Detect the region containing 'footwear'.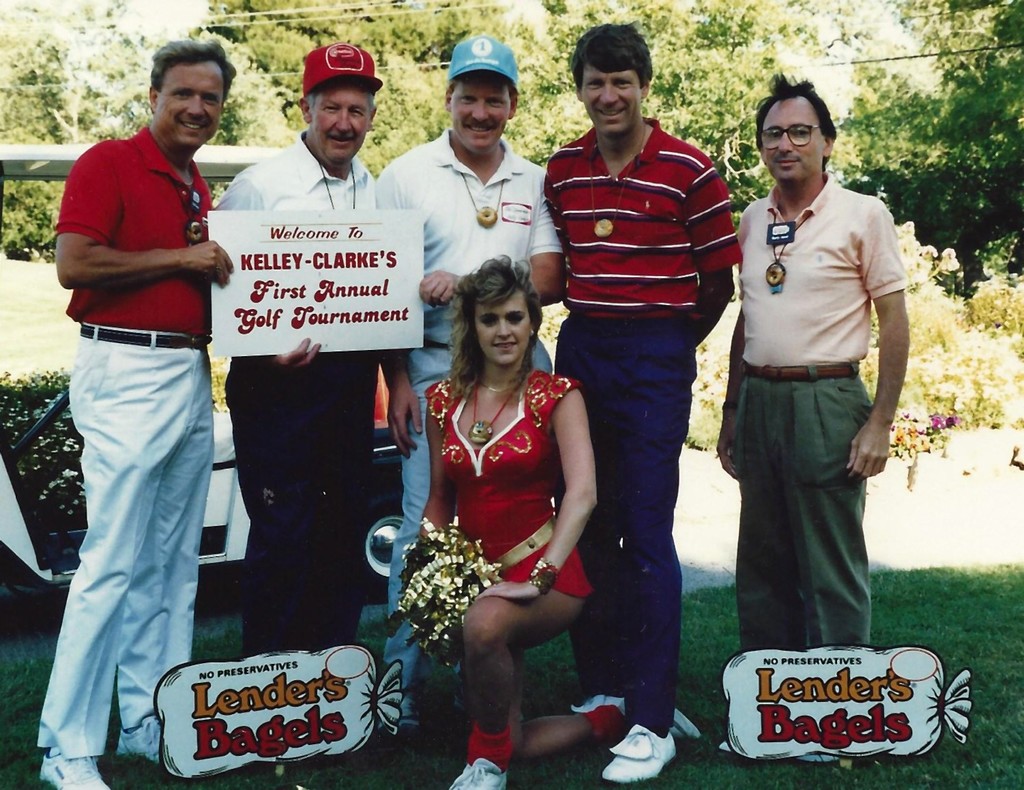
{"x1": 448, "y1": 757, "x2": 506, "y2": 789}.
